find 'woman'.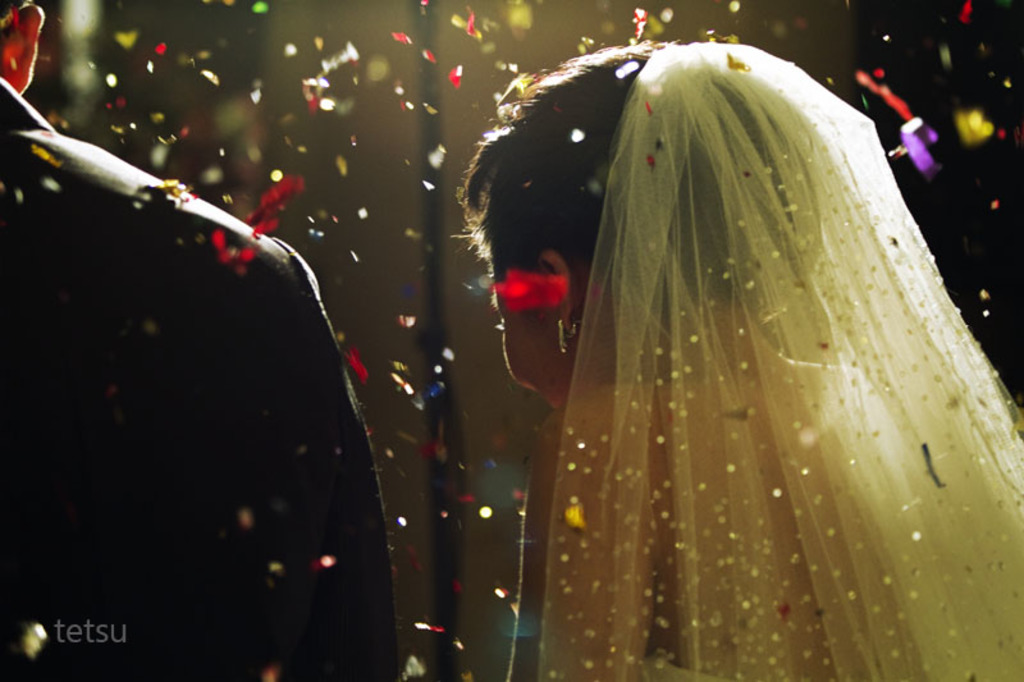
crop(422, 24, 996, 673).
